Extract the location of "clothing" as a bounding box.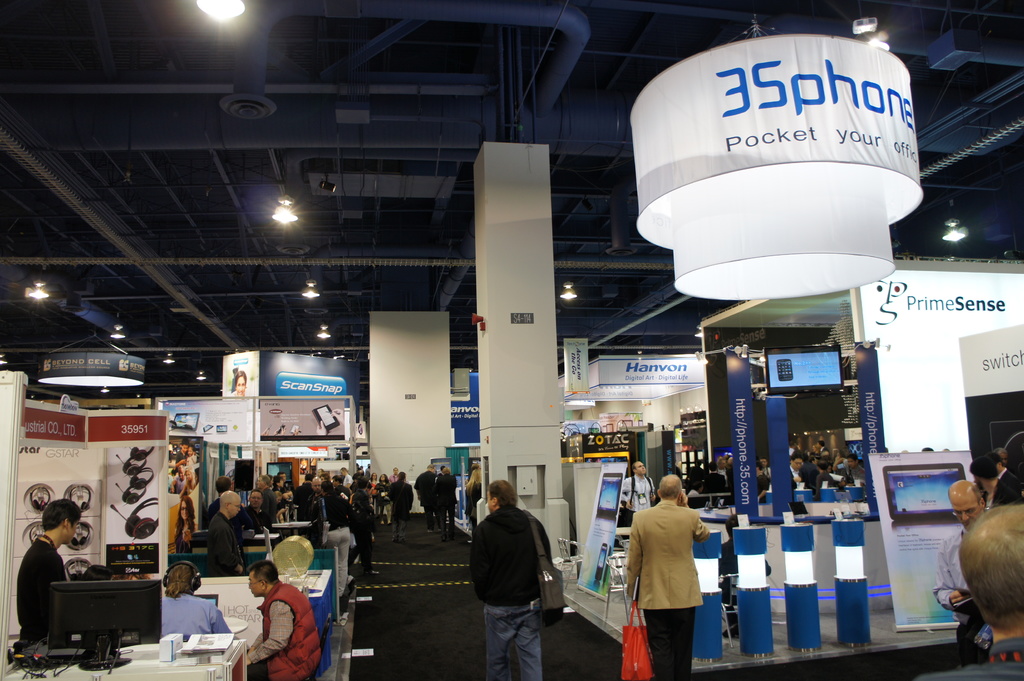
15/537/81/642.
